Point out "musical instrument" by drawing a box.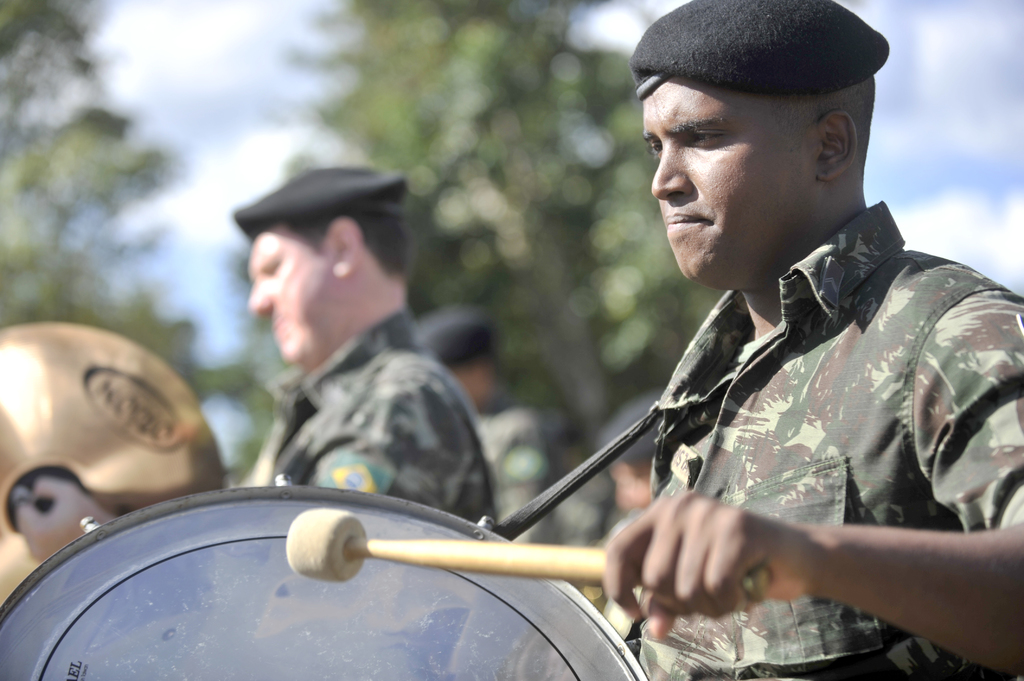
l=0, t=319, r=225, b=604.
